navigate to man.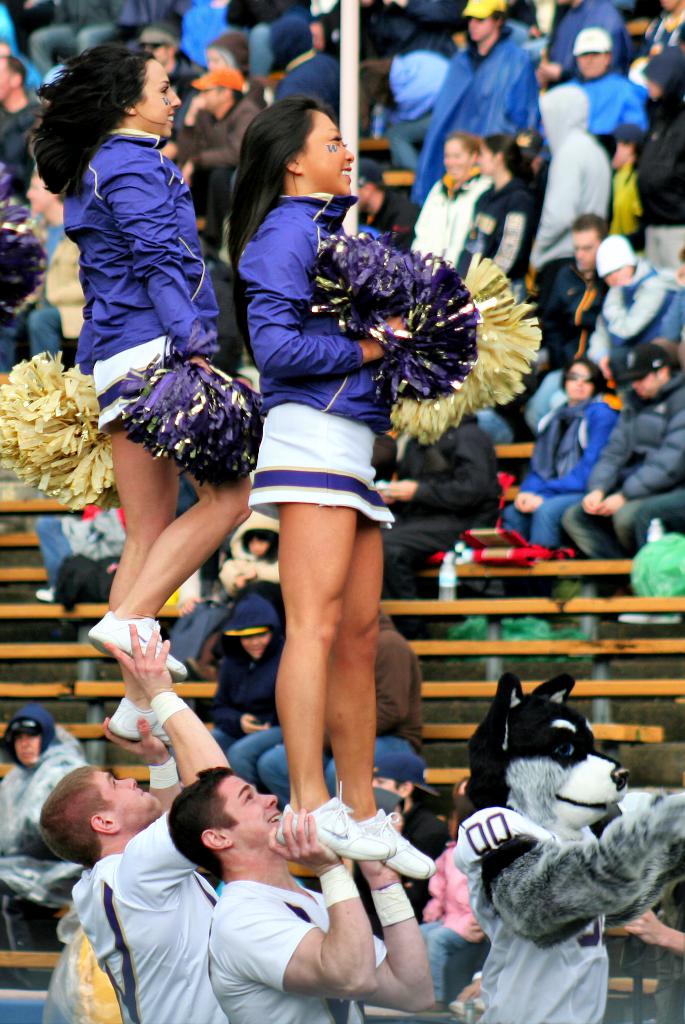
Navigation target: bbox(541, 212, 606, 433).
